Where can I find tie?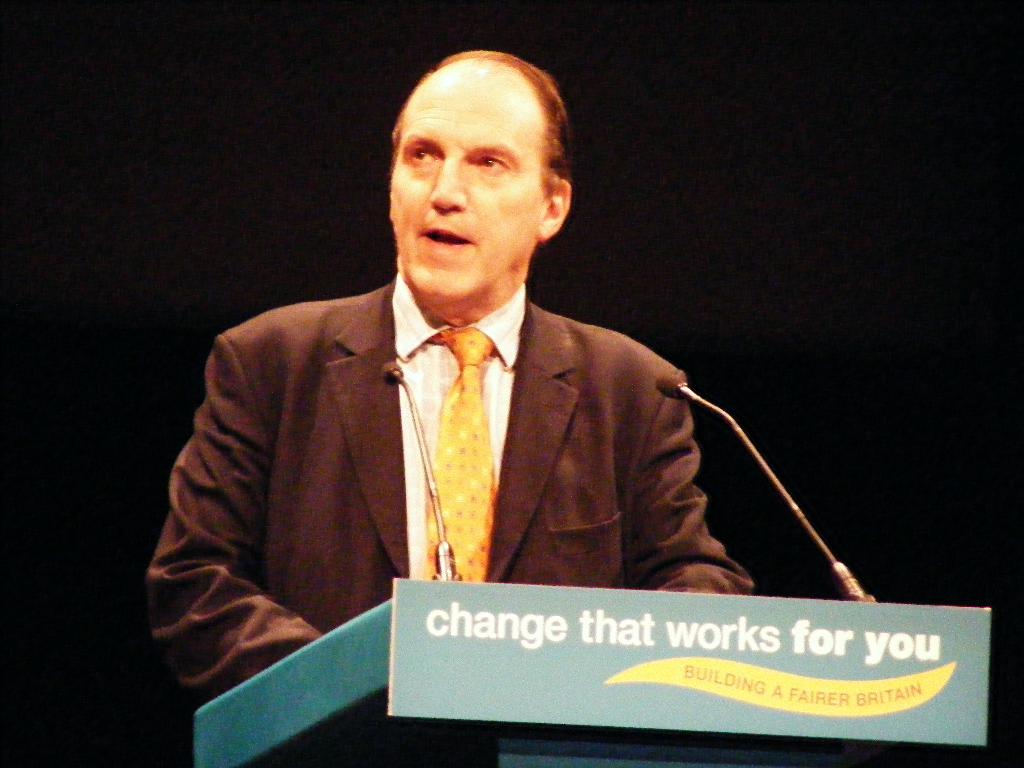
You can find it at [418,333,498,581].
